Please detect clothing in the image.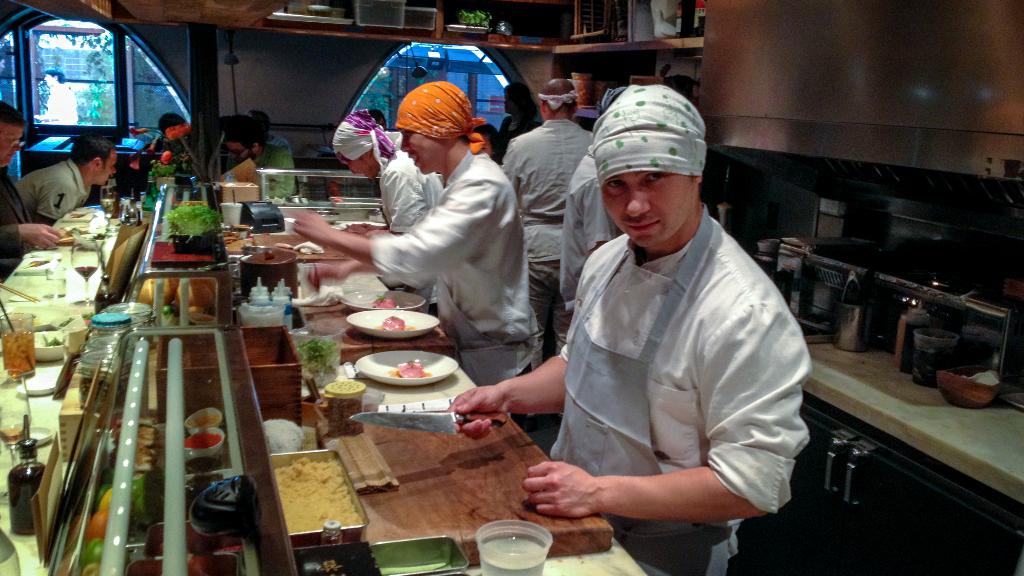
[left=338, top=113, right=370, bottom=149].
